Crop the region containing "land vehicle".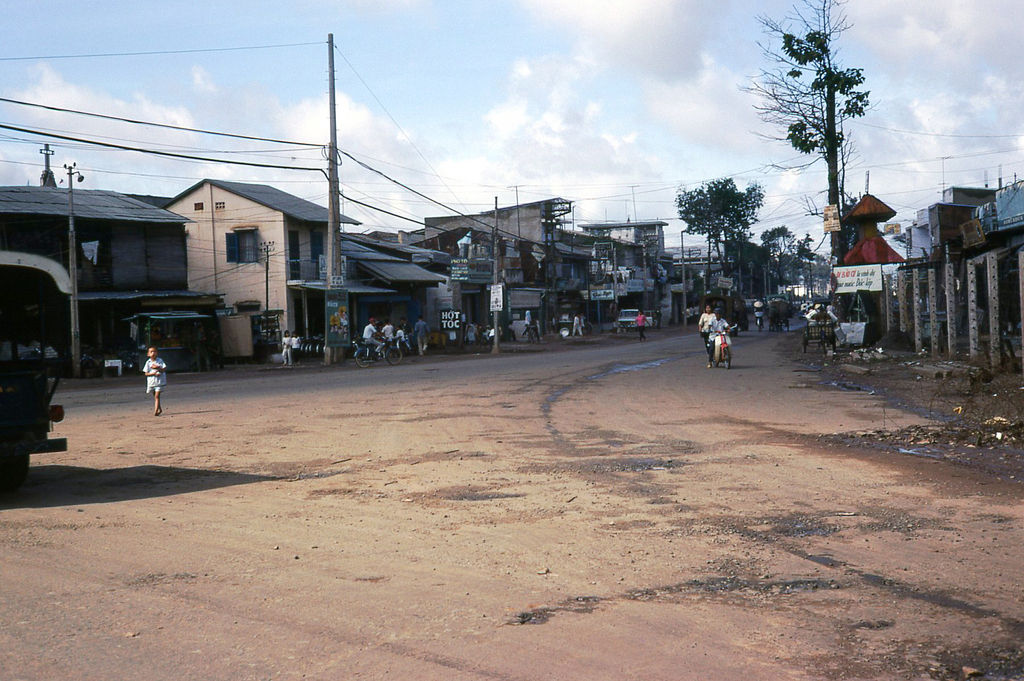
Crop region: region(614, 307, 655, 333).
